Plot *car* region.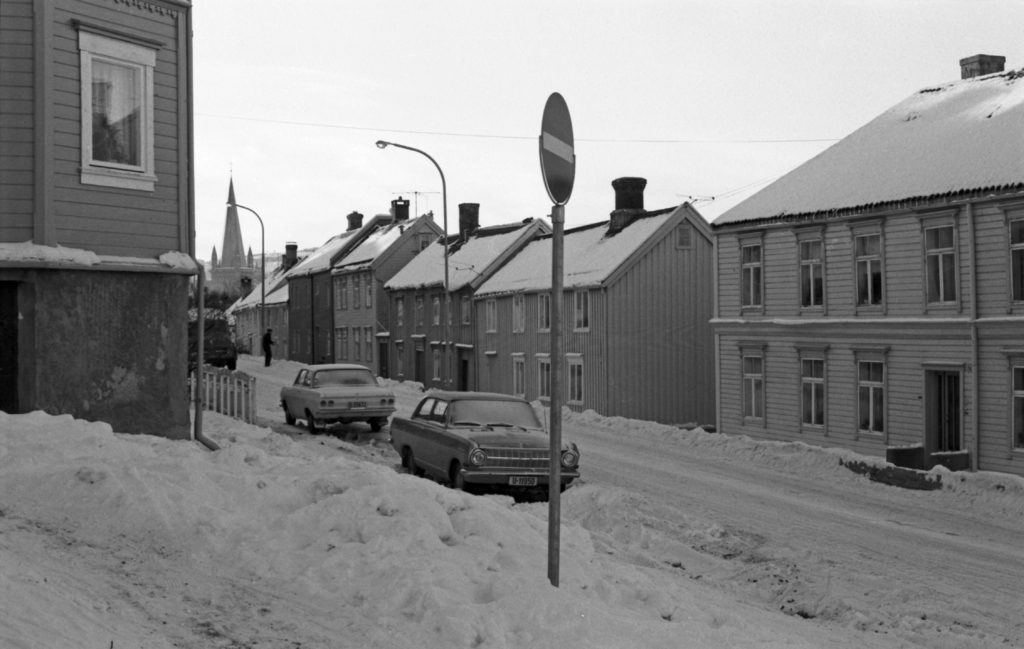
Plotted at left=384, top=386, right=573, bottom=527.
